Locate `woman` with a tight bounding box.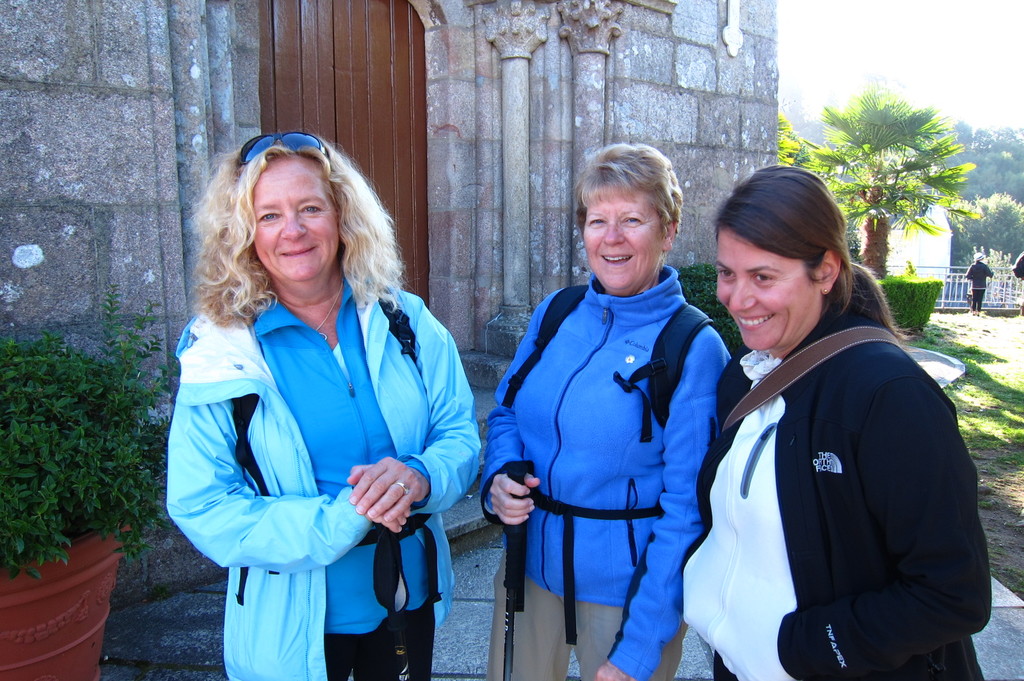
rect(474, 141, 738, 680).
